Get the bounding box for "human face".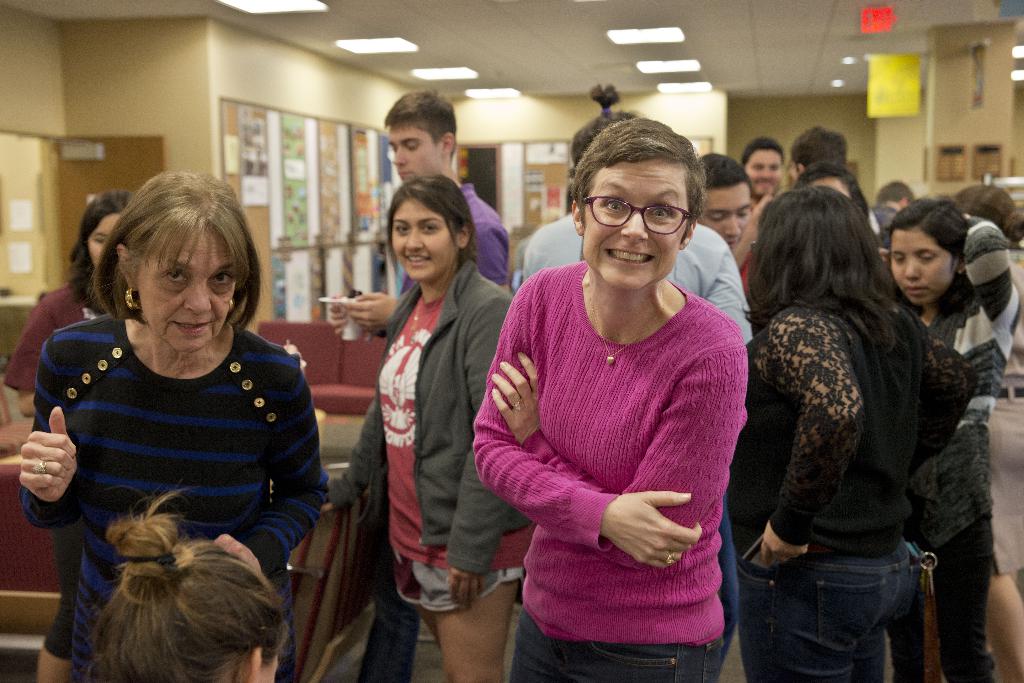
572, 154, 684, 298.
